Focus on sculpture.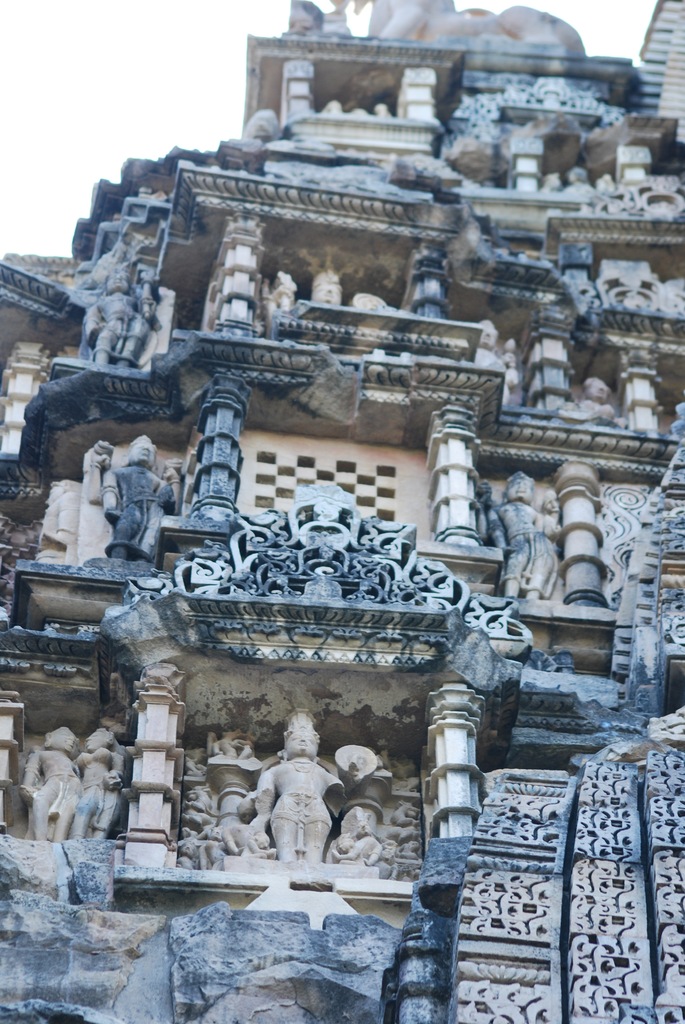
Focused at BBox(329, 808, 393, 865).
